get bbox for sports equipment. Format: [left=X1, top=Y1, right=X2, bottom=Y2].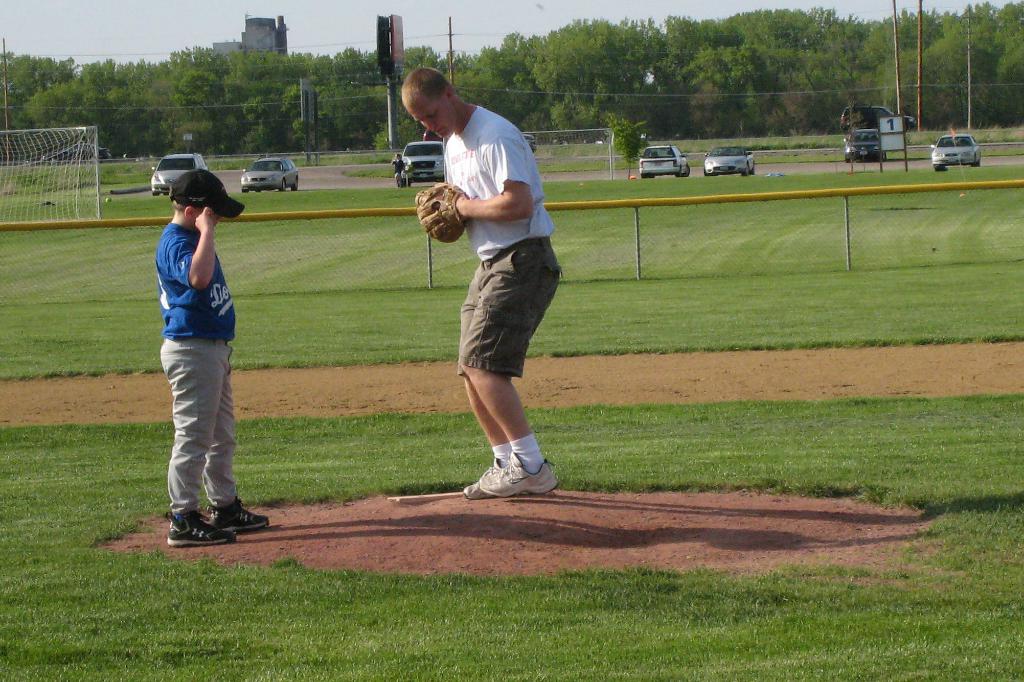
[left=415, top=189, right=463, bottom=242].
